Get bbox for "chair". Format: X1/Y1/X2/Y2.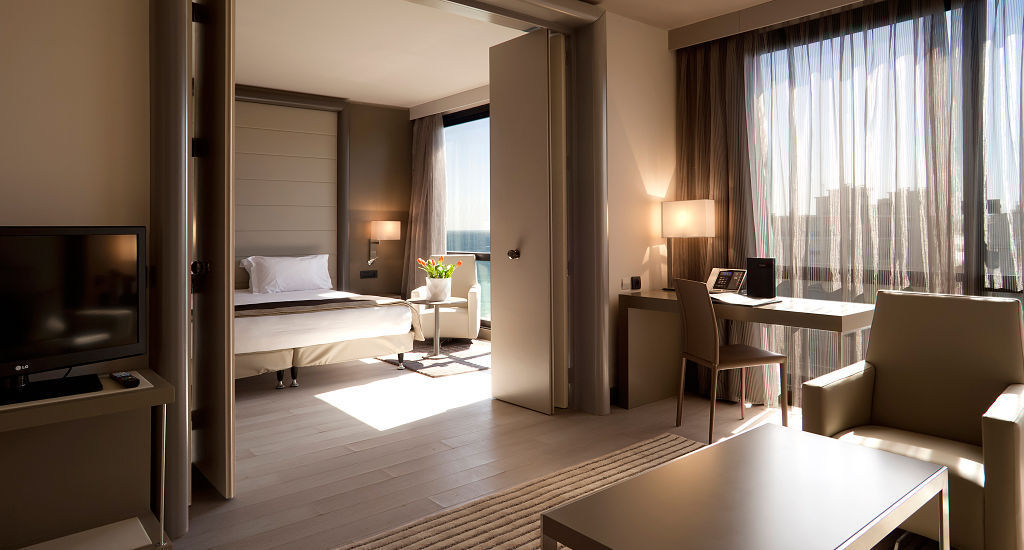
408/252/482/342.
